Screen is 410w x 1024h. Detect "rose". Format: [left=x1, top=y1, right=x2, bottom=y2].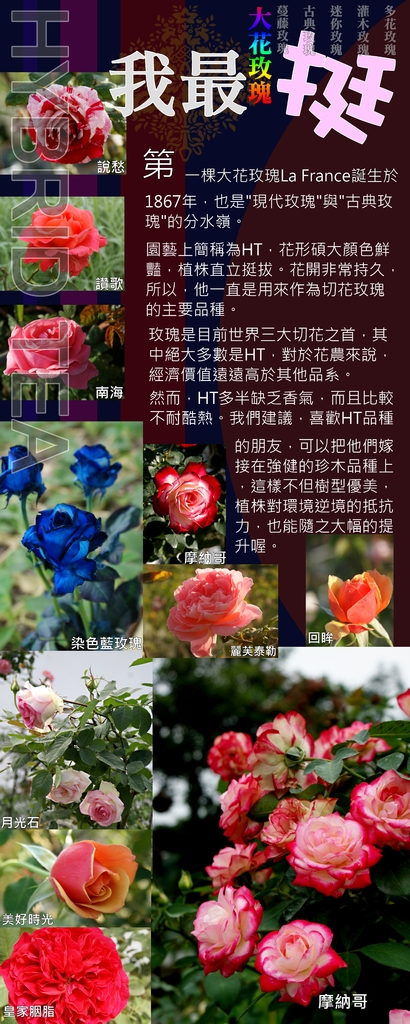
[left=0, top=444, right=48, bottom=496].
